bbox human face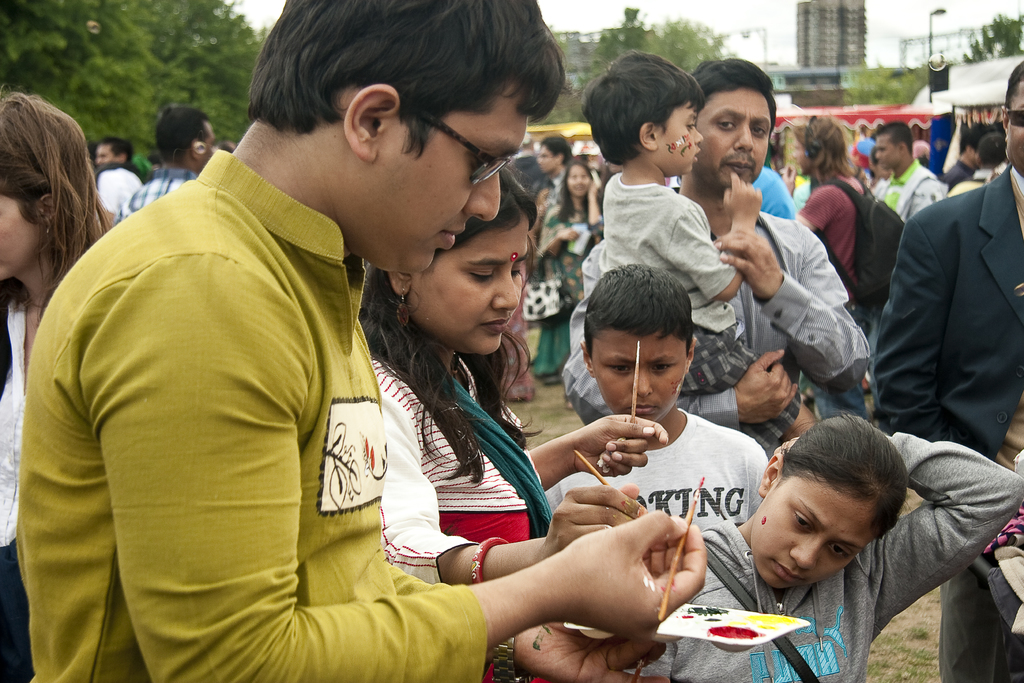
(540, 142, 561, 172)
